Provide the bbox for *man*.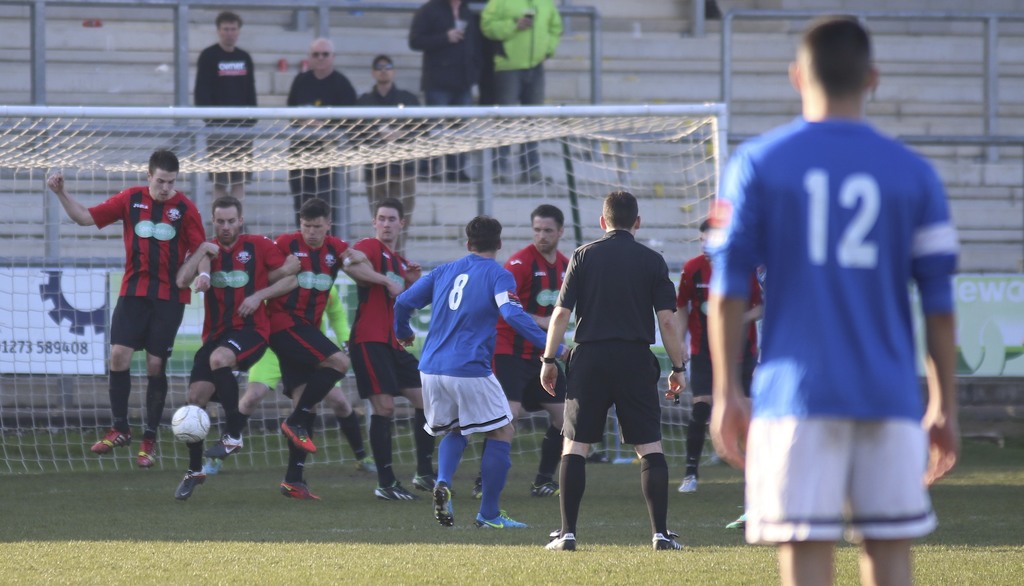
left=289, top=36, right=359, bottom=239.
